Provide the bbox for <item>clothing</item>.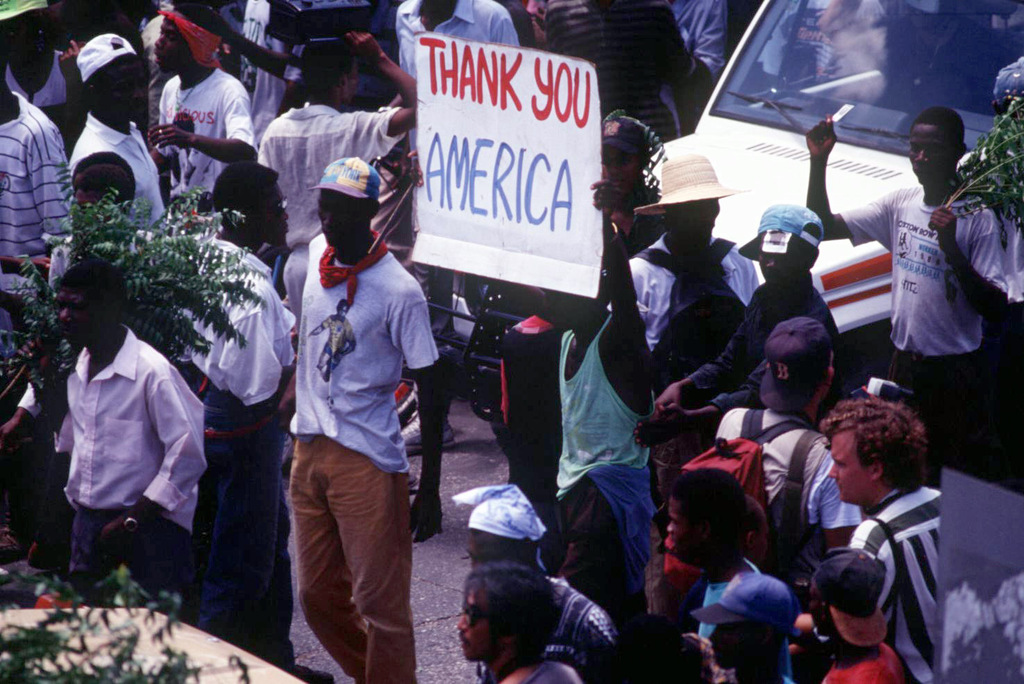
bbox=(696, 551, 794, 683).
